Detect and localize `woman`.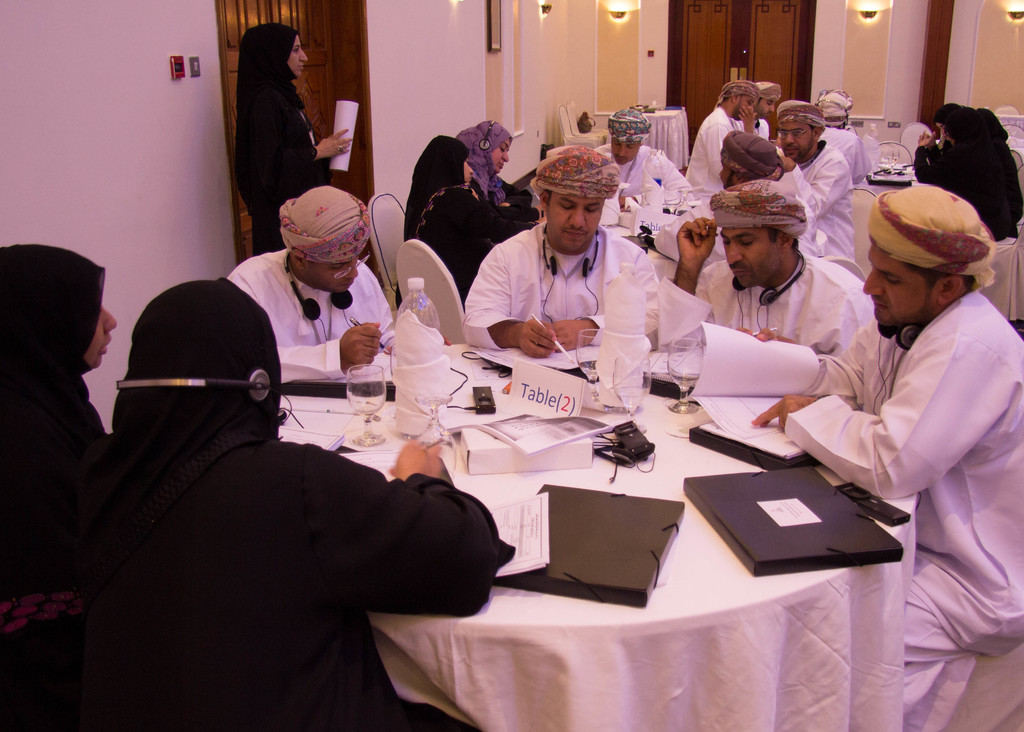
Localized at select_region(229, 20, 362, 247).
